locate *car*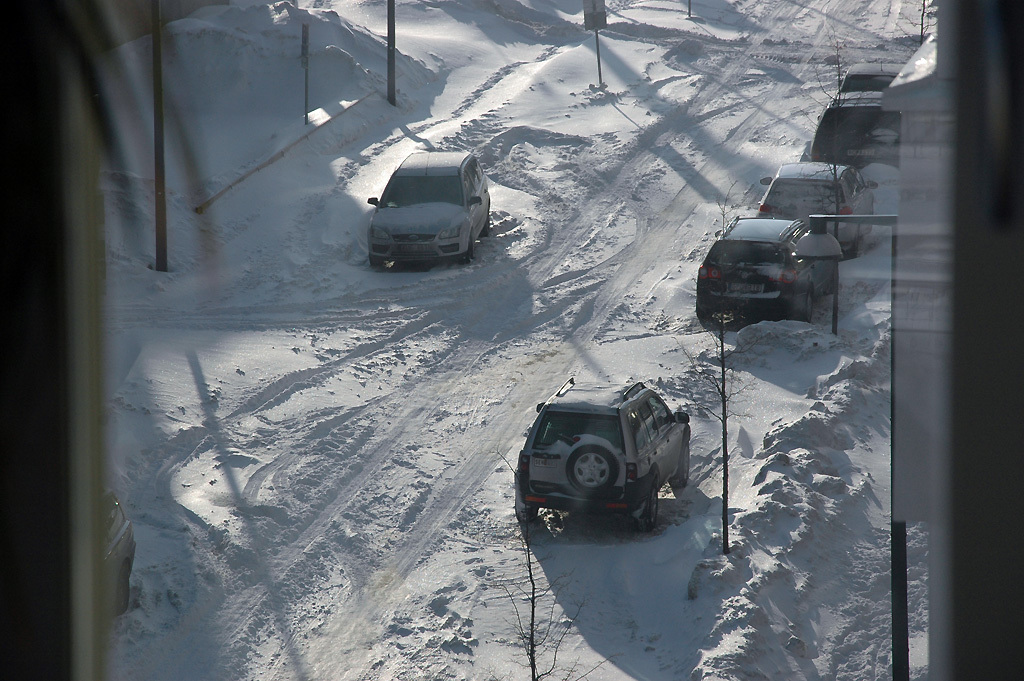
select_region(760, 159, 877, 259)
